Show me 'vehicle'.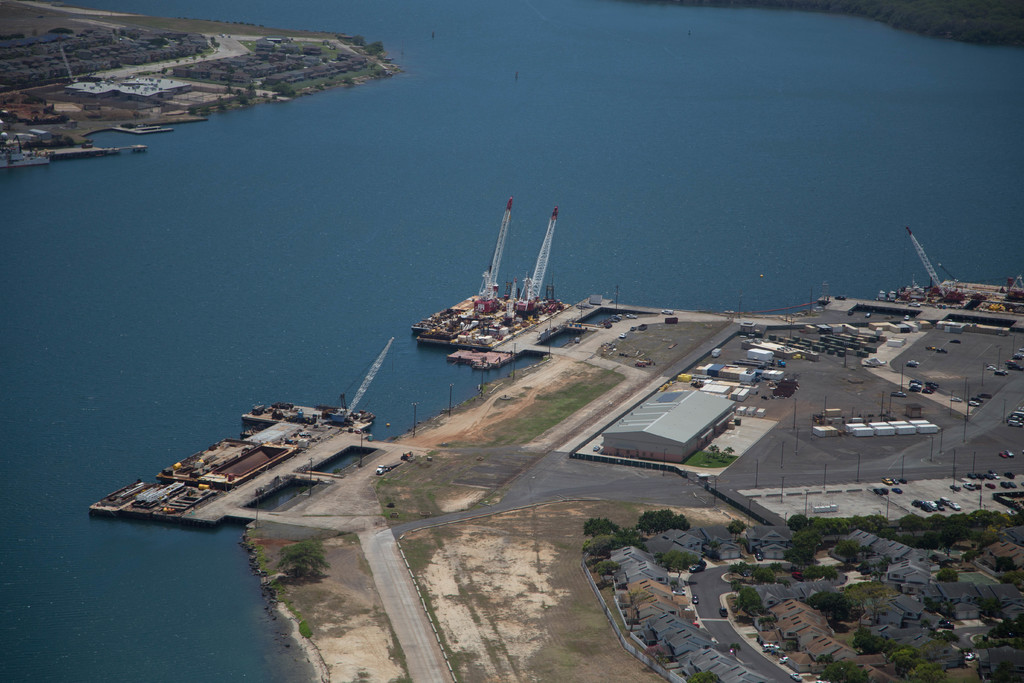
'vehicle' is here: bbox=[689, 595, 697, 609].
